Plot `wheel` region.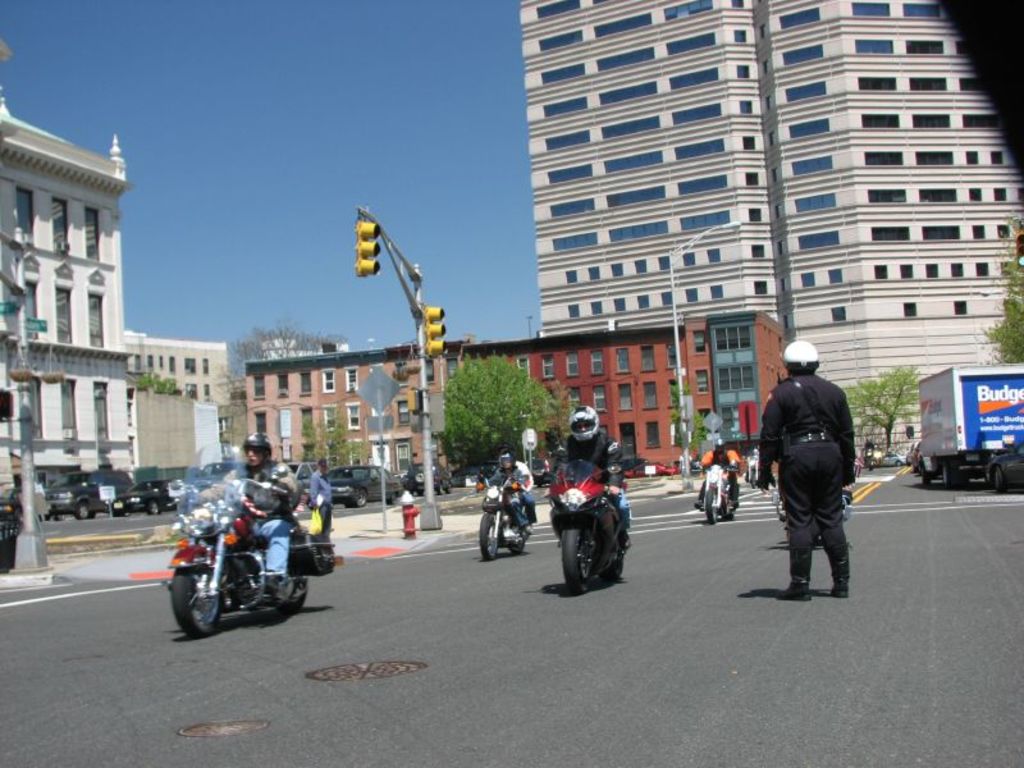
Plotted at 165:553:228:640.
